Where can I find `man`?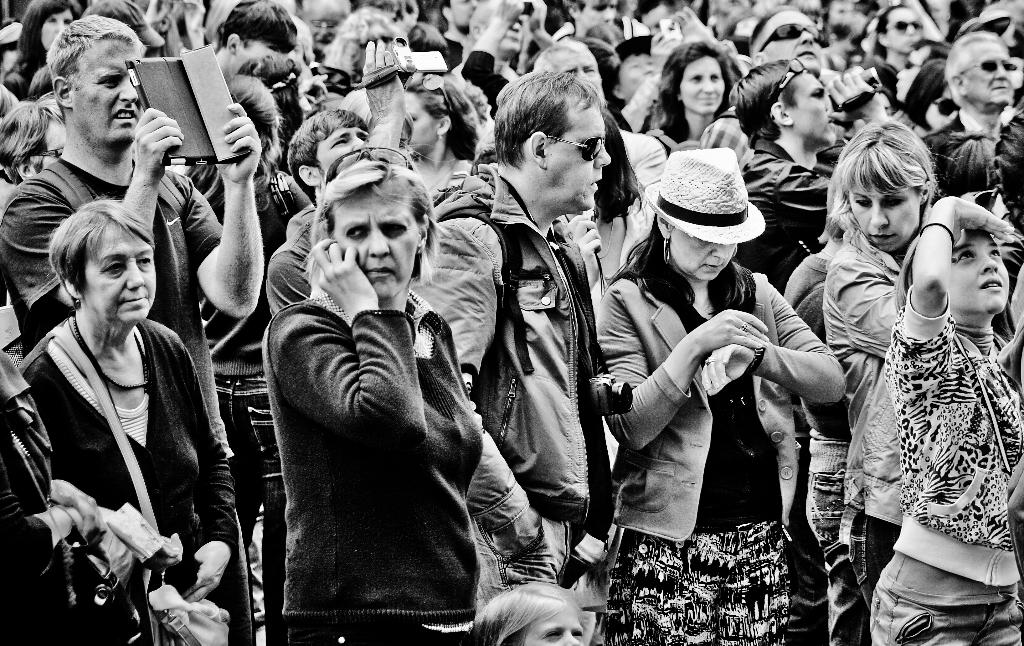
You can find it at locate(694, 6, 824, 171).
